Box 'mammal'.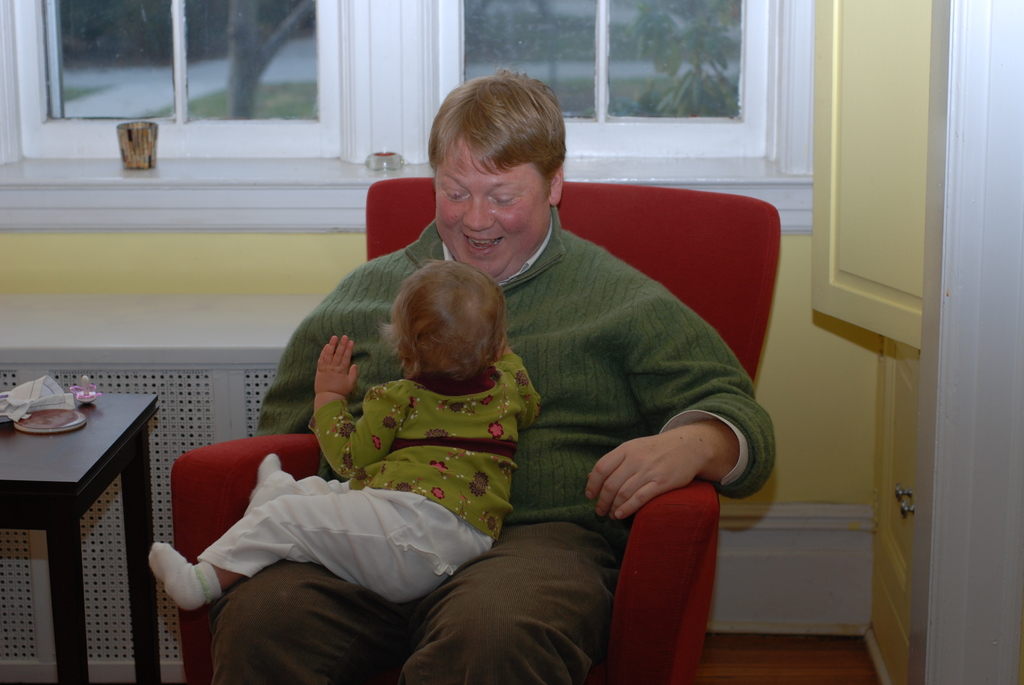
crop(147, 258, 543, 611).
